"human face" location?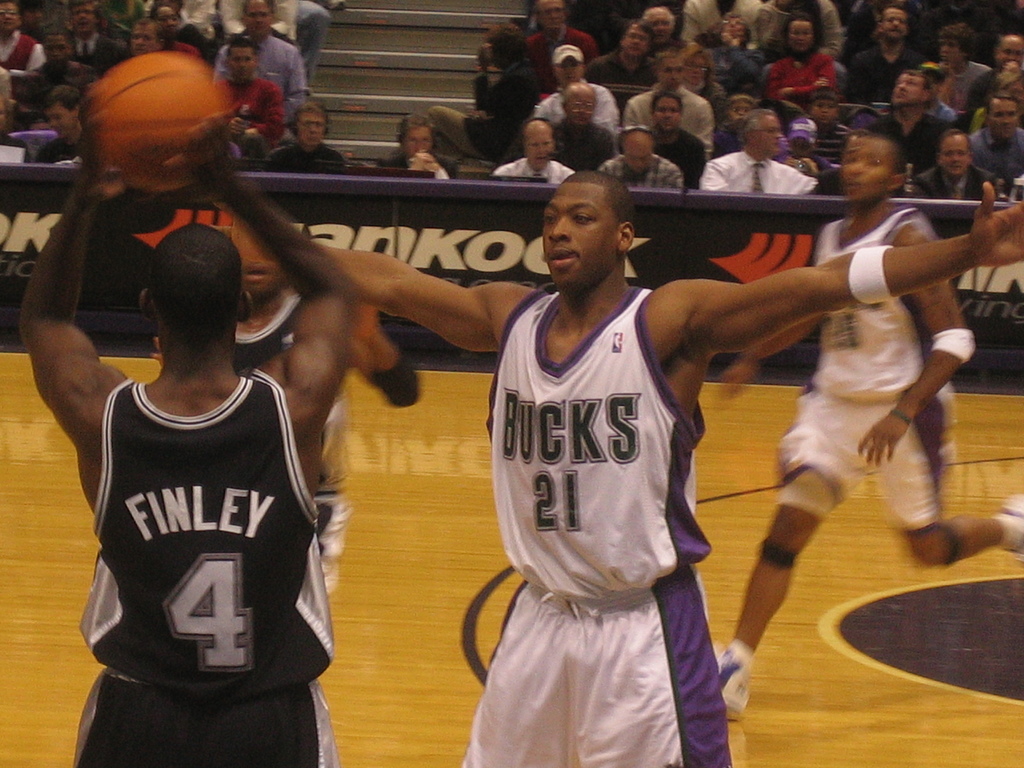
rect(0, 0, 19, 30)
